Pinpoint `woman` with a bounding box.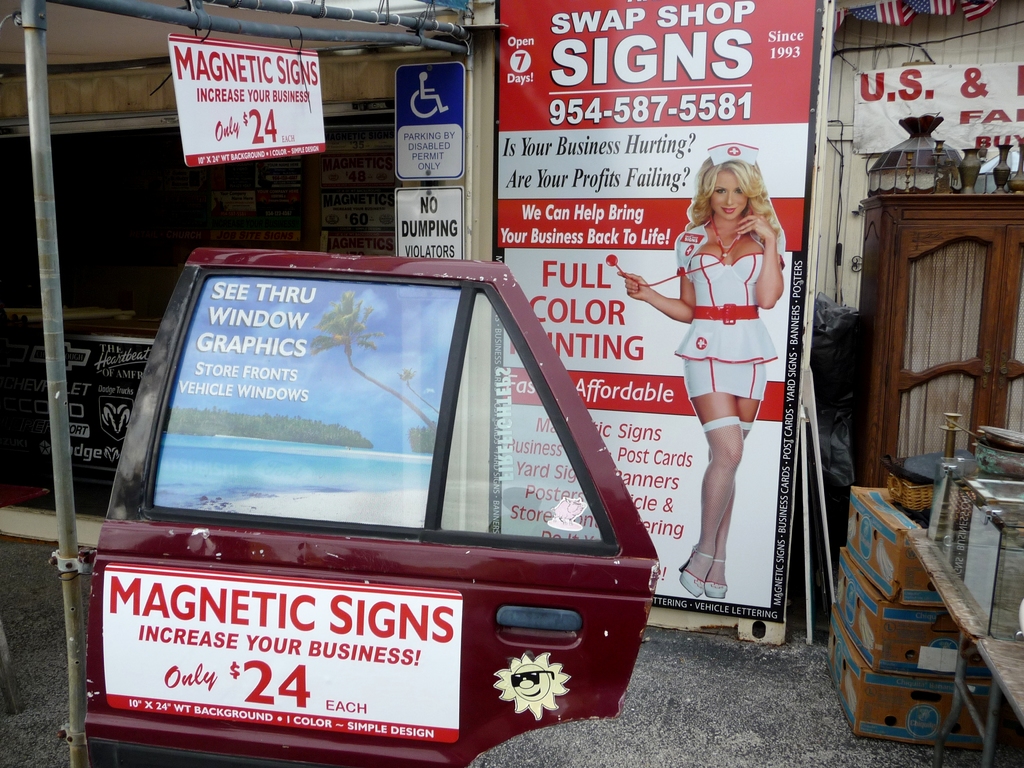
x1=644, y1=131, x2=790, y2=600.
